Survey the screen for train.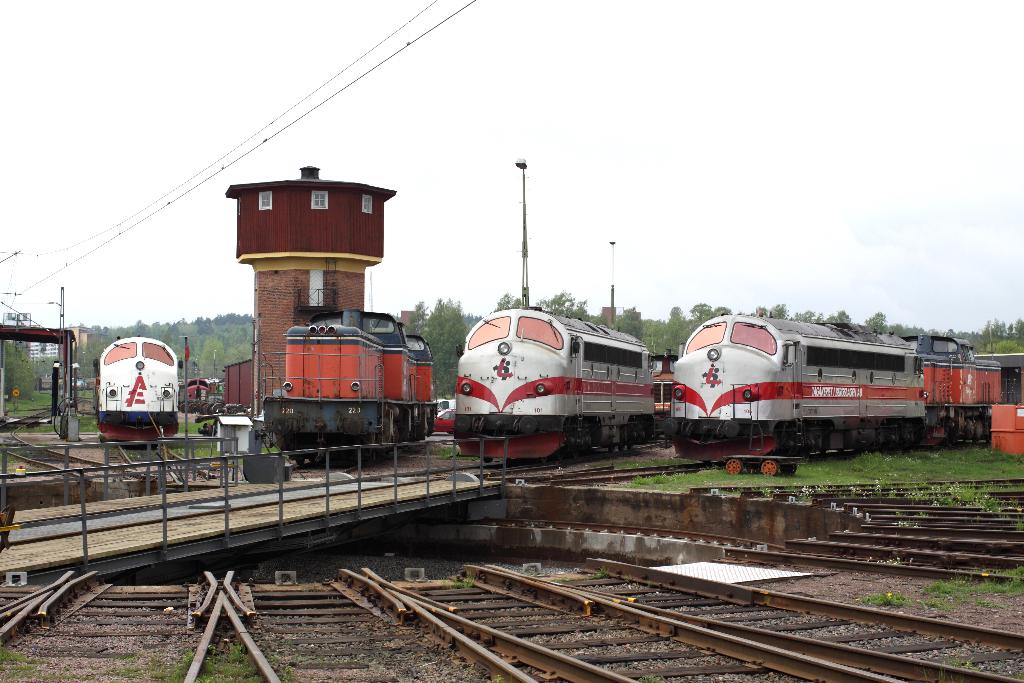
Survey found: (x1=450, y1=299, x2=657, y2=463).
